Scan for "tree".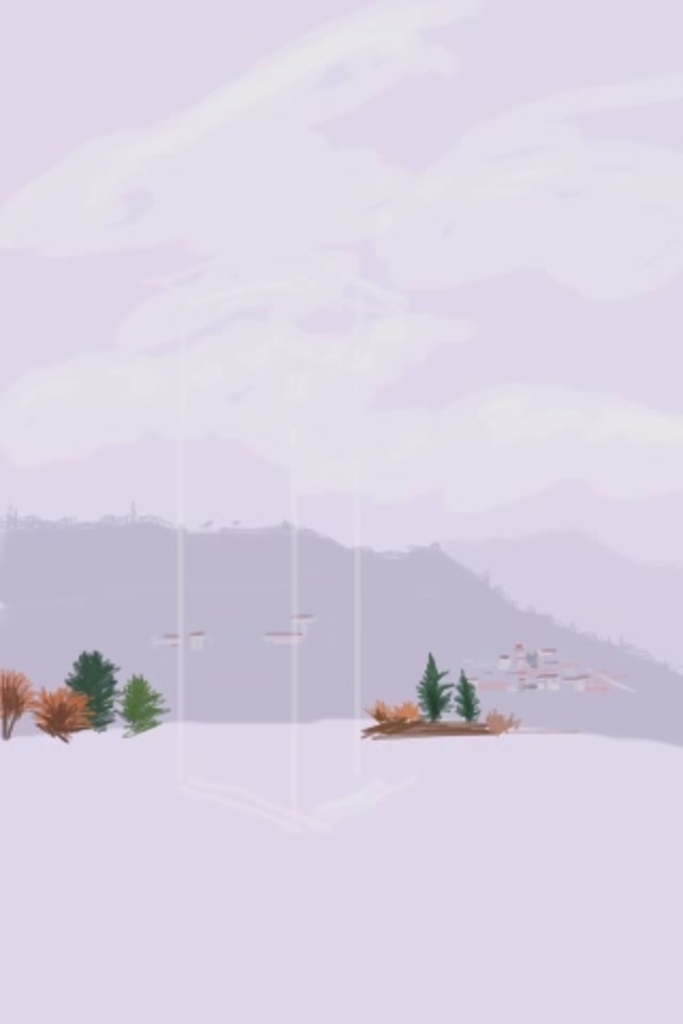
Scan result: <box>0,670,36,747</box>.
